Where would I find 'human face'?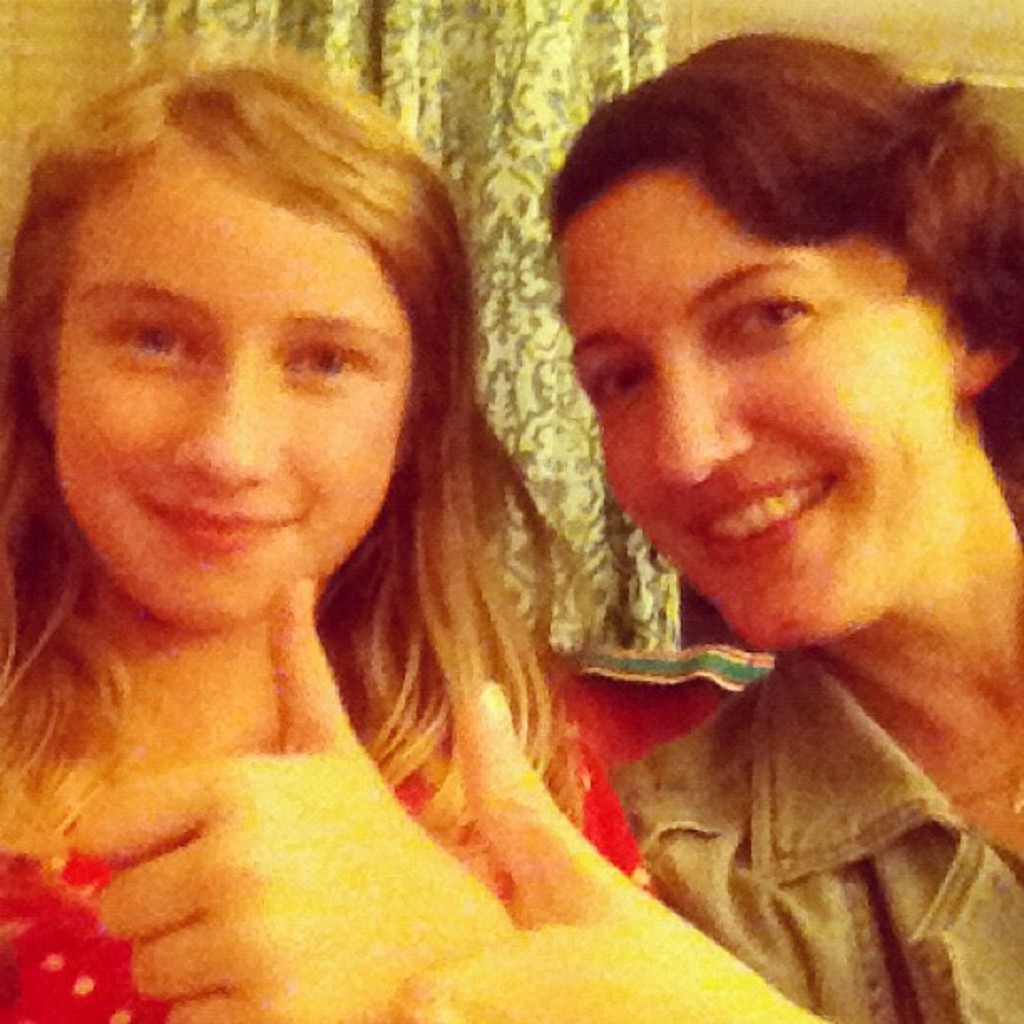
At [left=47, top=142, right=417, bottom=637].
